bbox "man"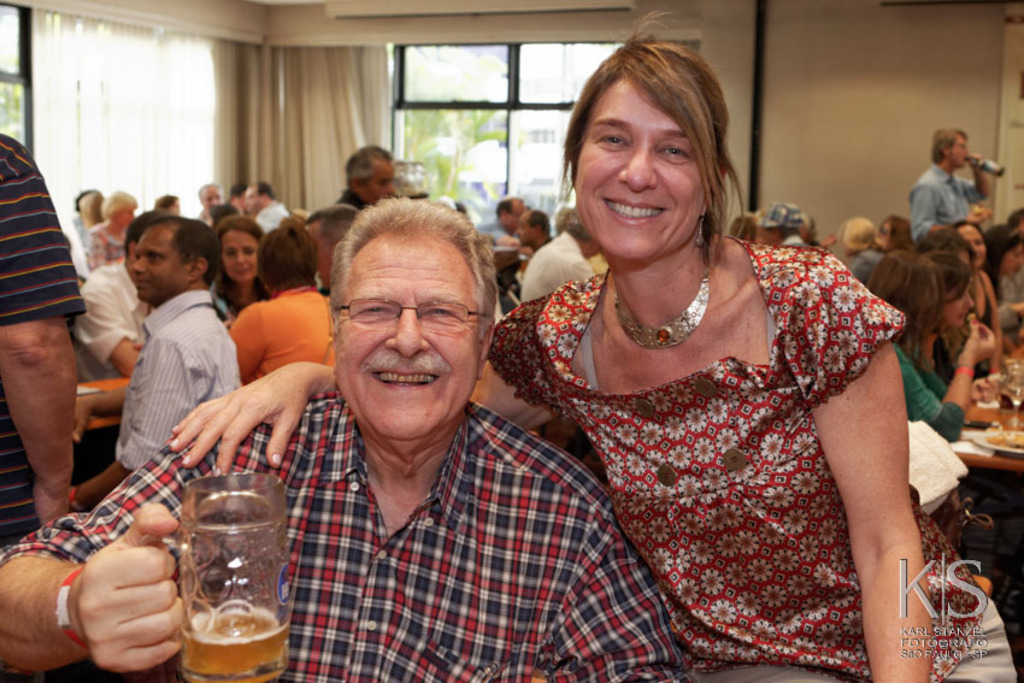
<bbox>900, 124, 988, 253</bbox>
